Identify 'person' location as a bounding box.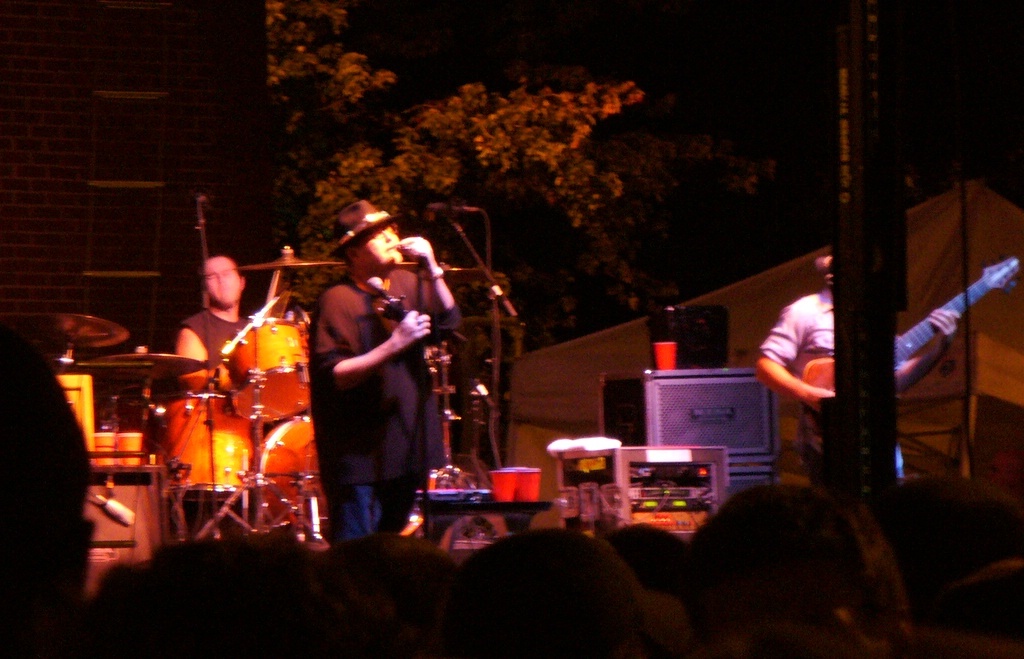
756 243 957 480.
